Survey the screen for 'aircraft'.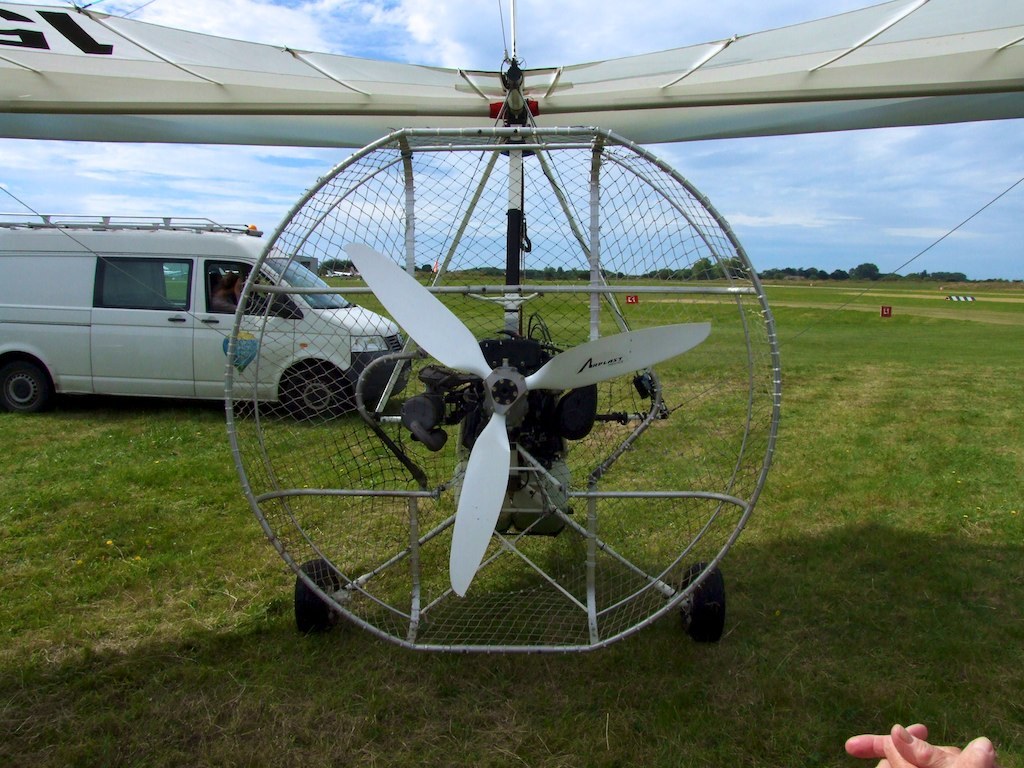
Survey found: {"left": 0, "top": 0, "right": 1023, "bottom": 651}.
